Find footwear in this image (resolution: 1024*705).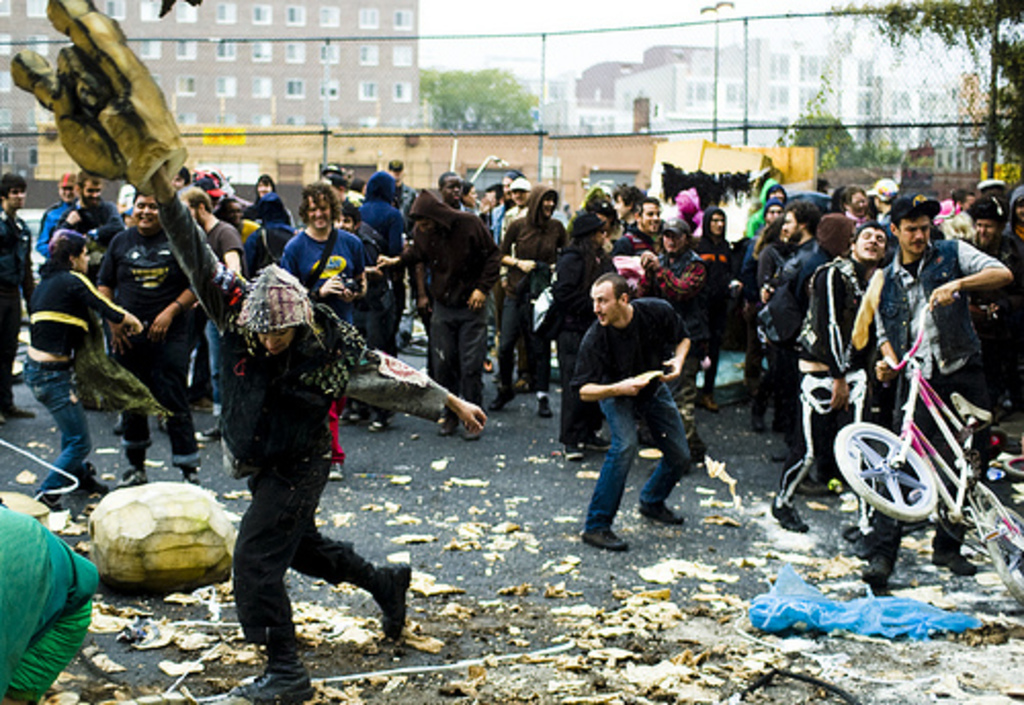
select_region(74, 461, 111, 500).
